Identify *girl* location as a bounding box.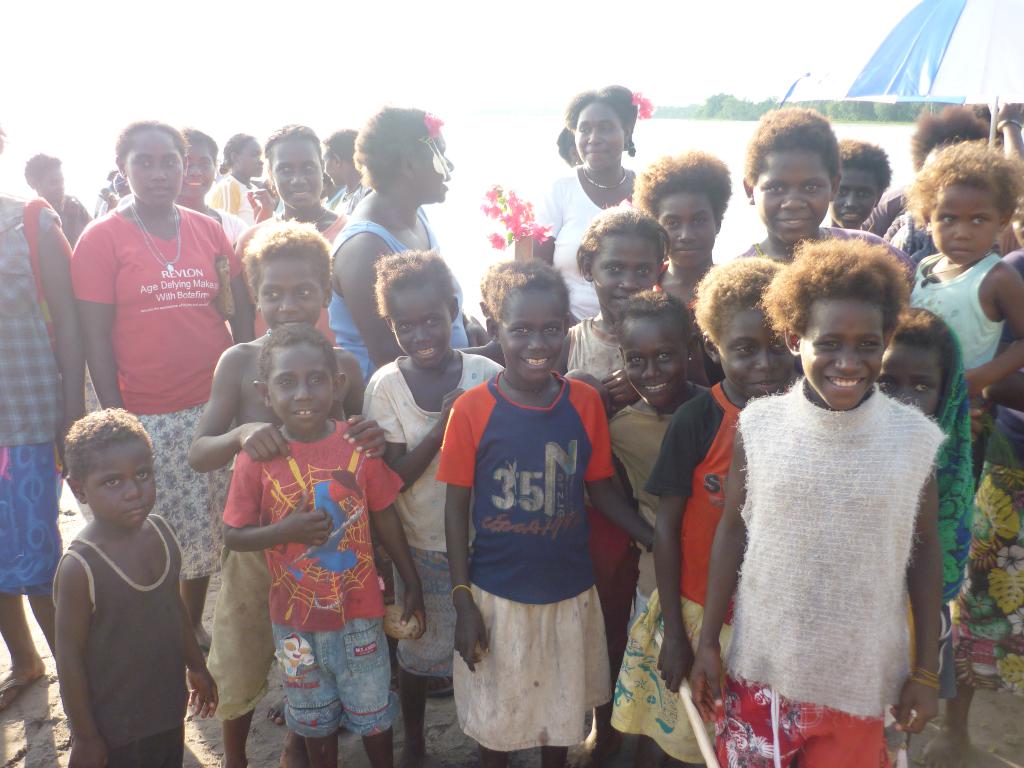
select_region(604, 257, 800, 767).
